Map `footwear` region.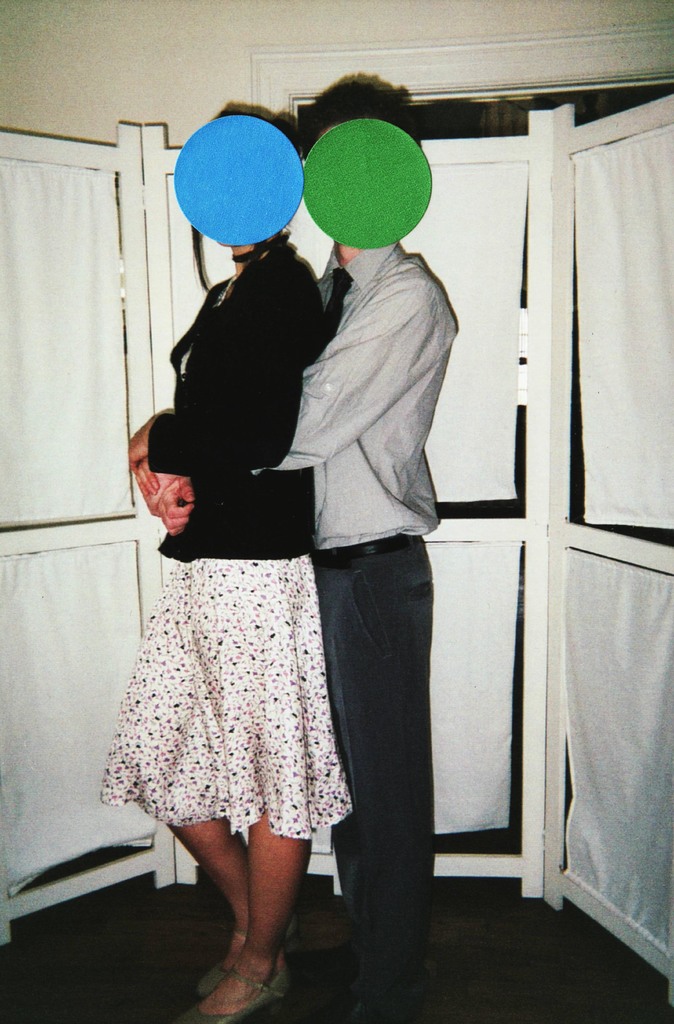
Mapped to crop(183, 910, 291, 998).
